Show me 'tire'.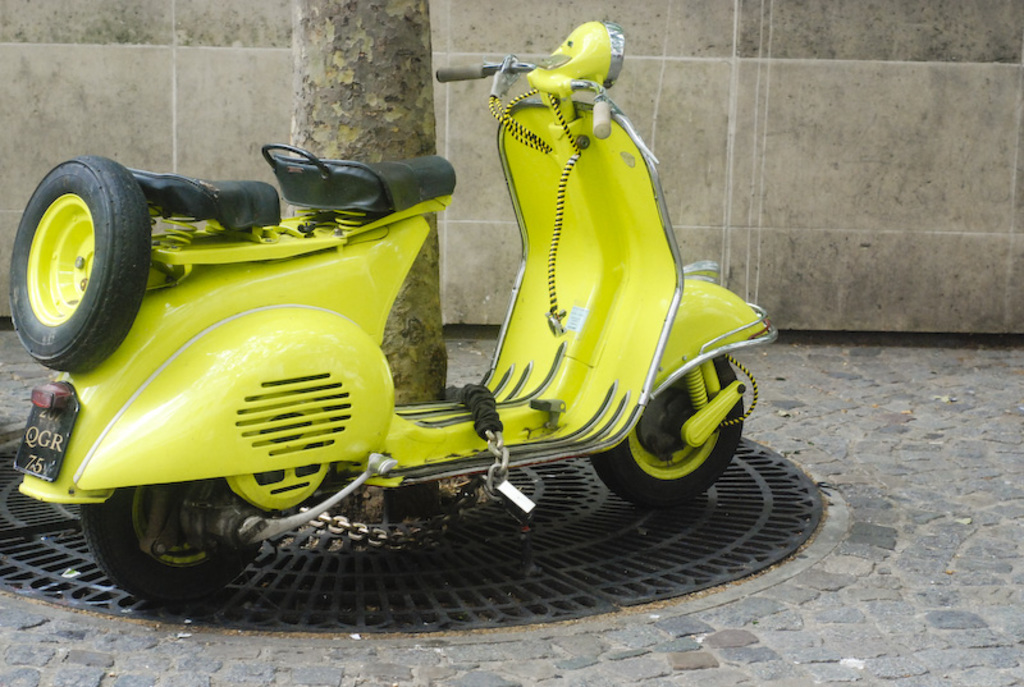
'tire' is here: rect(79, 477, 276, 609).
